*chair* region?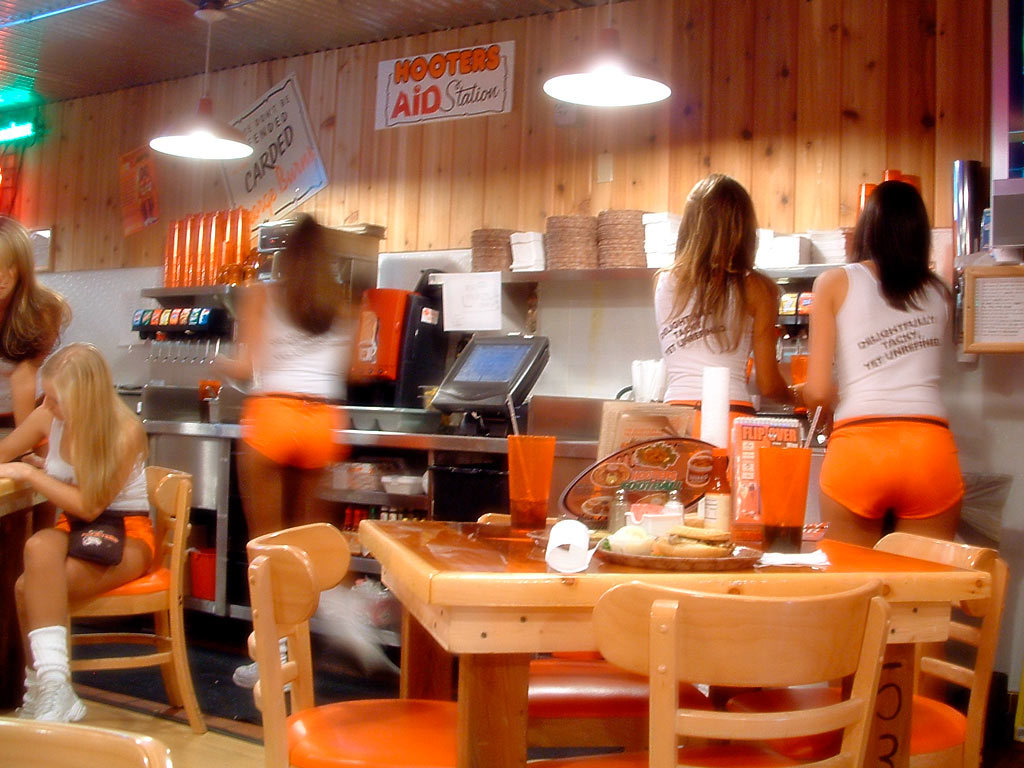
bbox=(589, 391, 703, 523)
